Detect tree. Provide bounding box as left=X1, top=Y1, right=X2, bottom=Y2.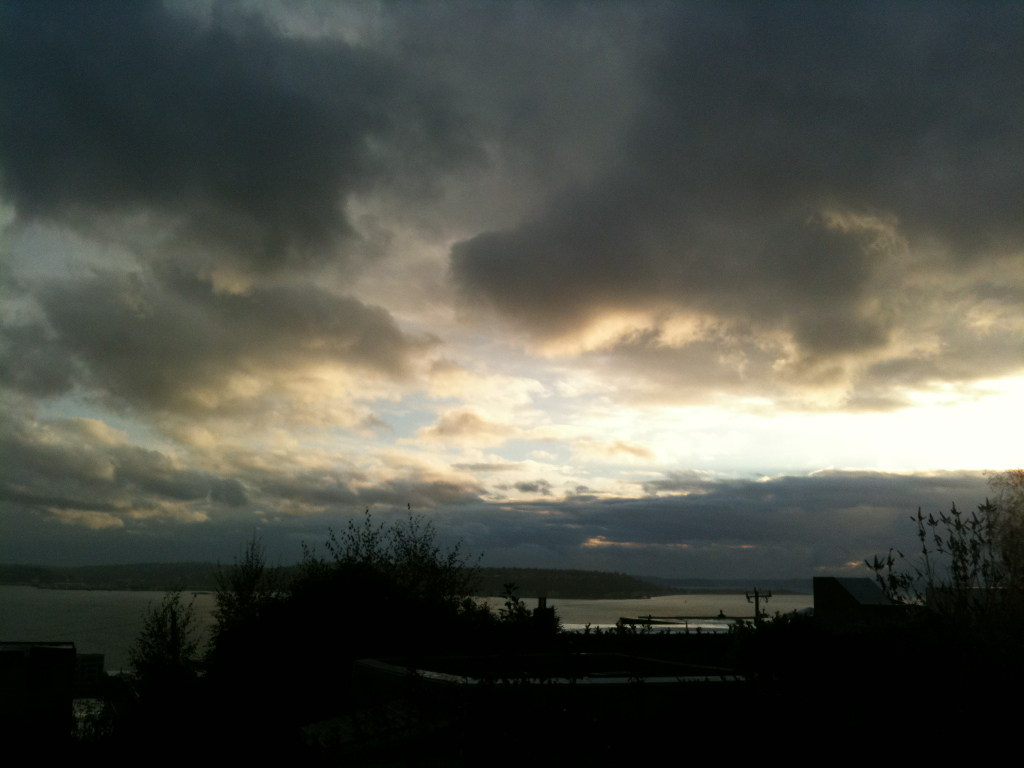
left=297, top=503, right=485, bottom=684.
